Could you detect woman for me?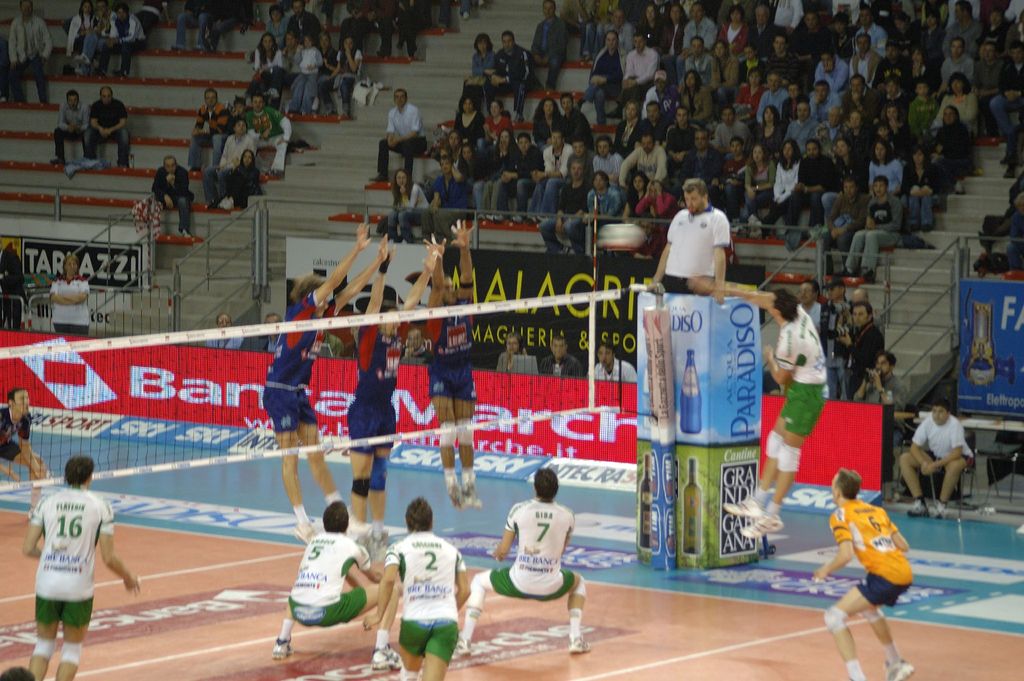
Detection result: l=588, t=169, r=620, b=221.
